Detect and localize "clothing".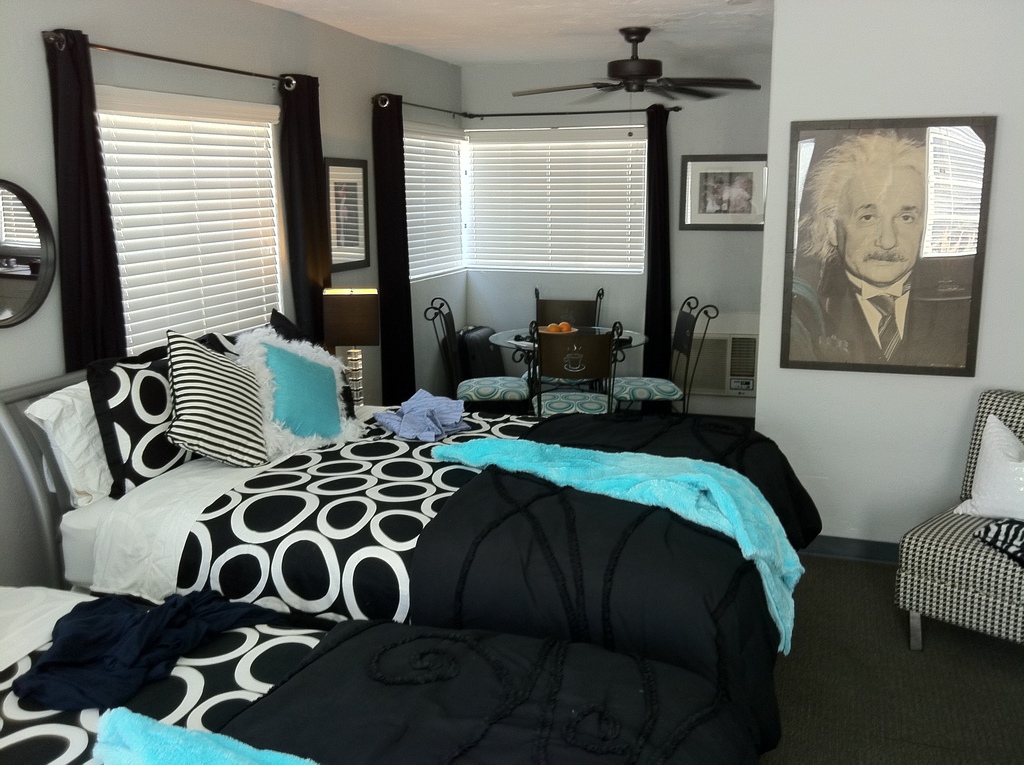
Localized at <bbox>809, 250, 976, 357</bbox>.
